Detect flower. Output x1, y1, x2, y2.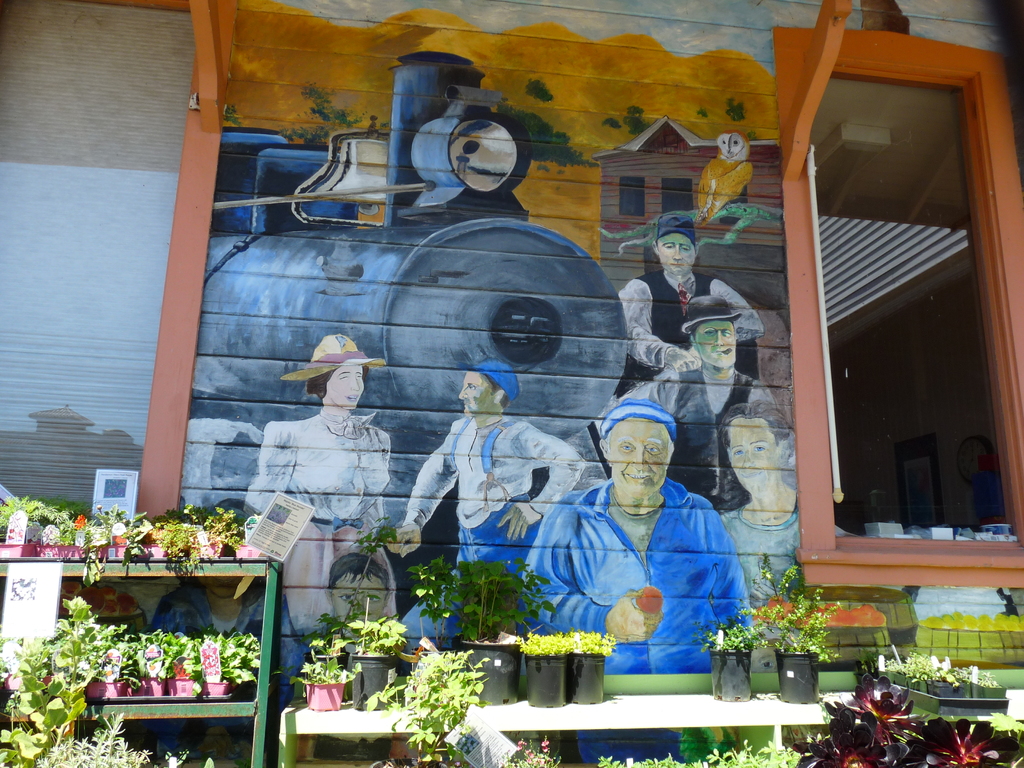
196, 544, 217, 559.
